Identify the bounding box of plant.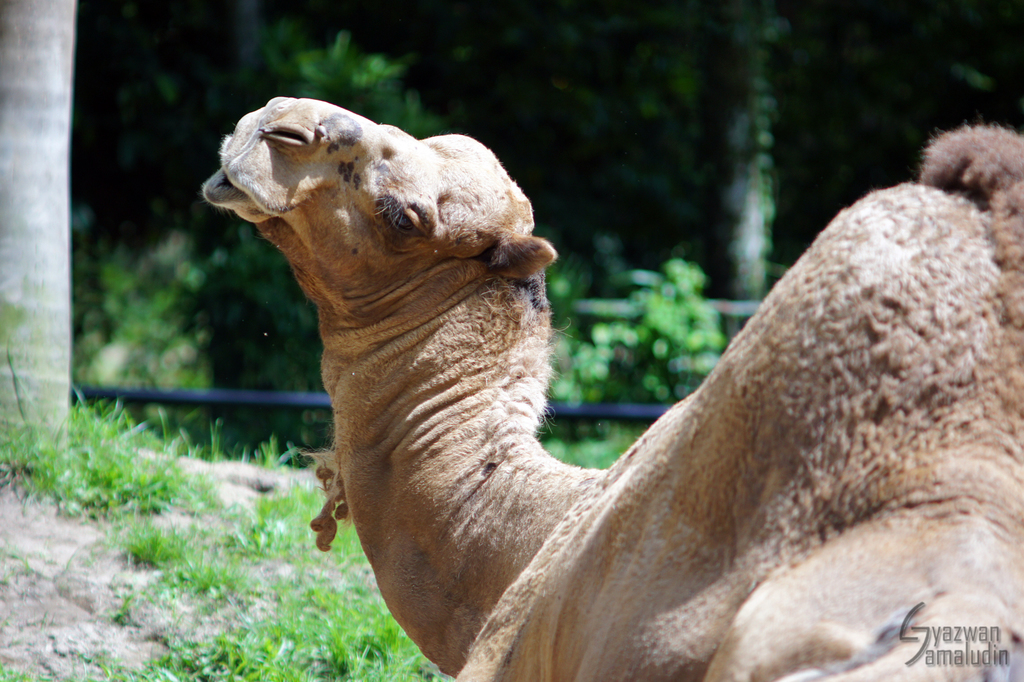
locate(181, 508, 215, 549).
